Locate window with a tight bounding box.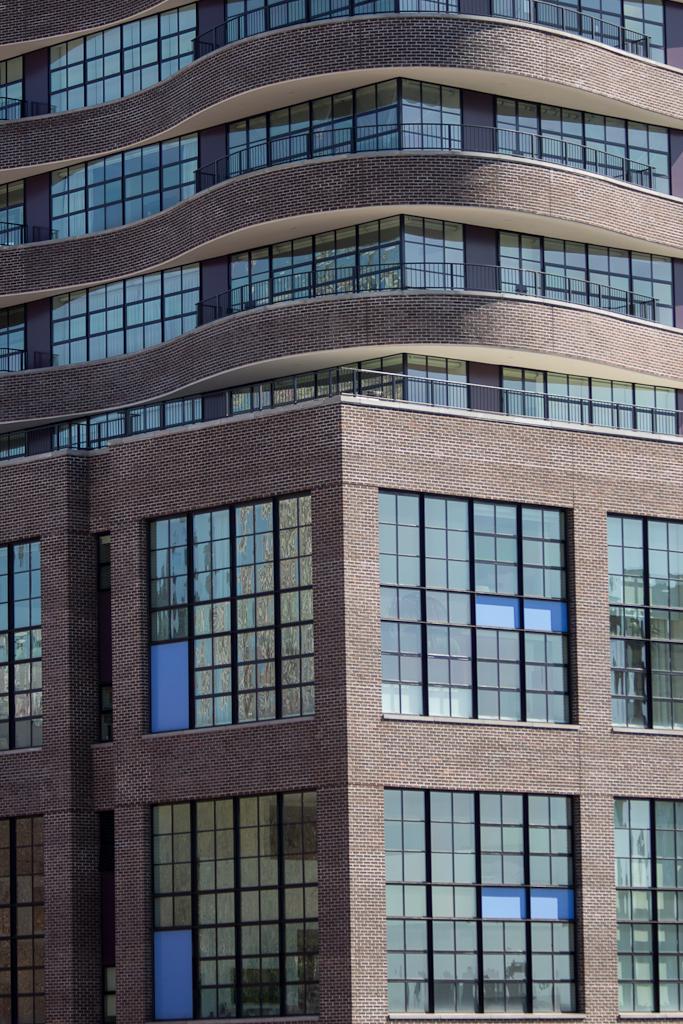
(143, 494, 310, 735).
